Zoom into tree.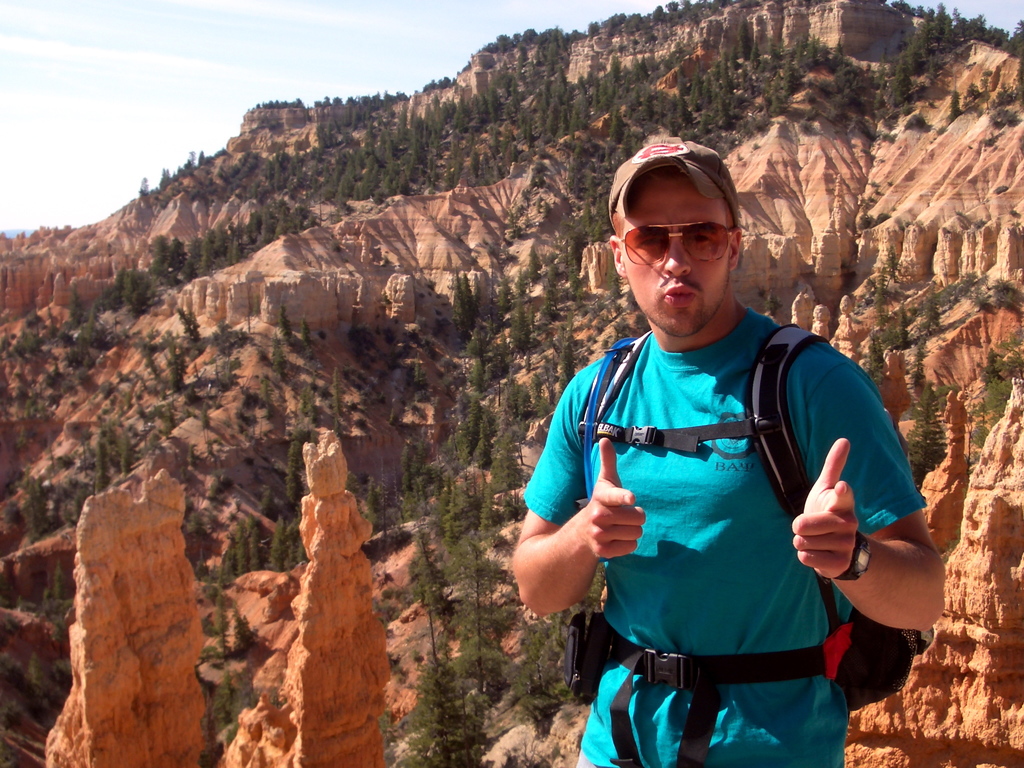
Zoom target: left=374, top=465, right=387, bottom=540.
